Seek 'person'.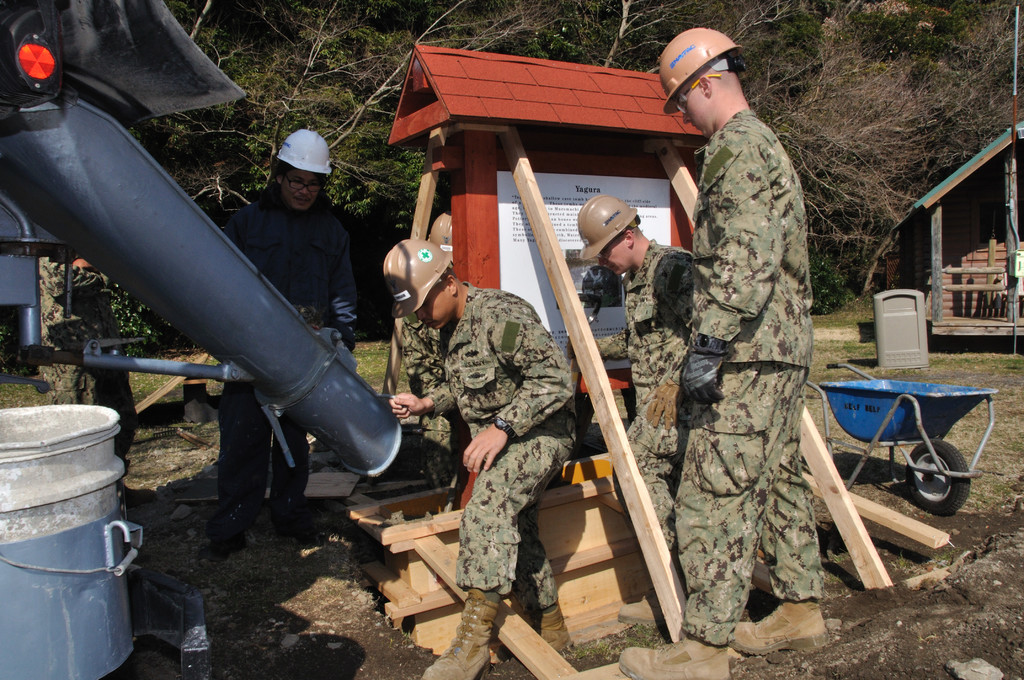
region(220, 122, 356, 545).
